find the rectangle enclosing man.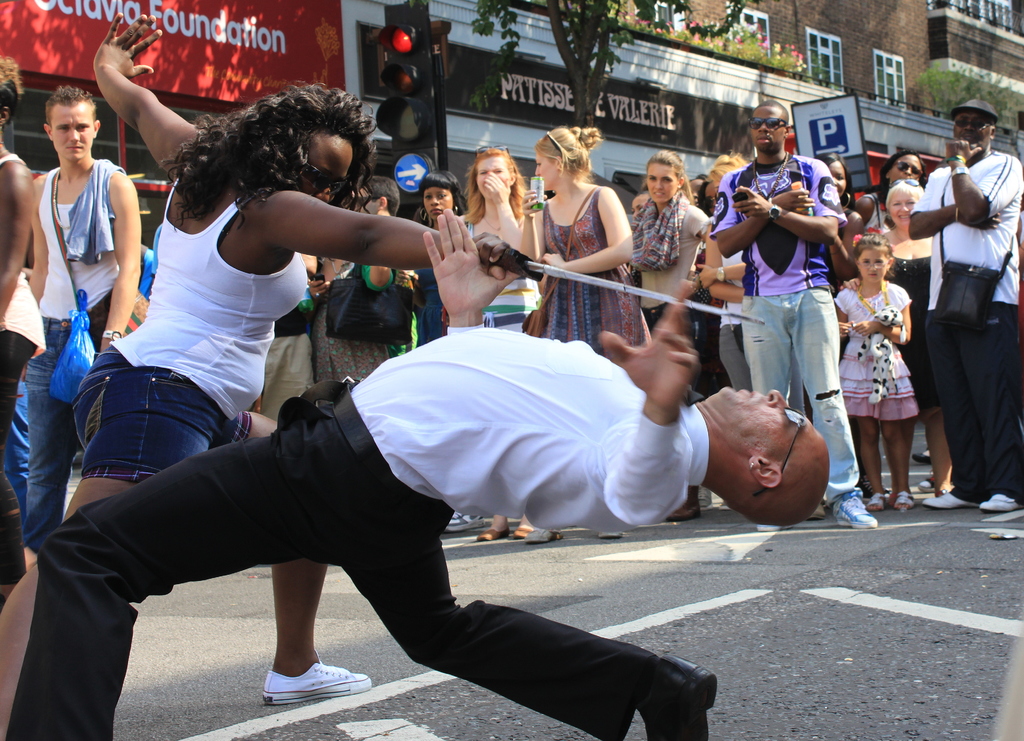
22 78 145 569.
